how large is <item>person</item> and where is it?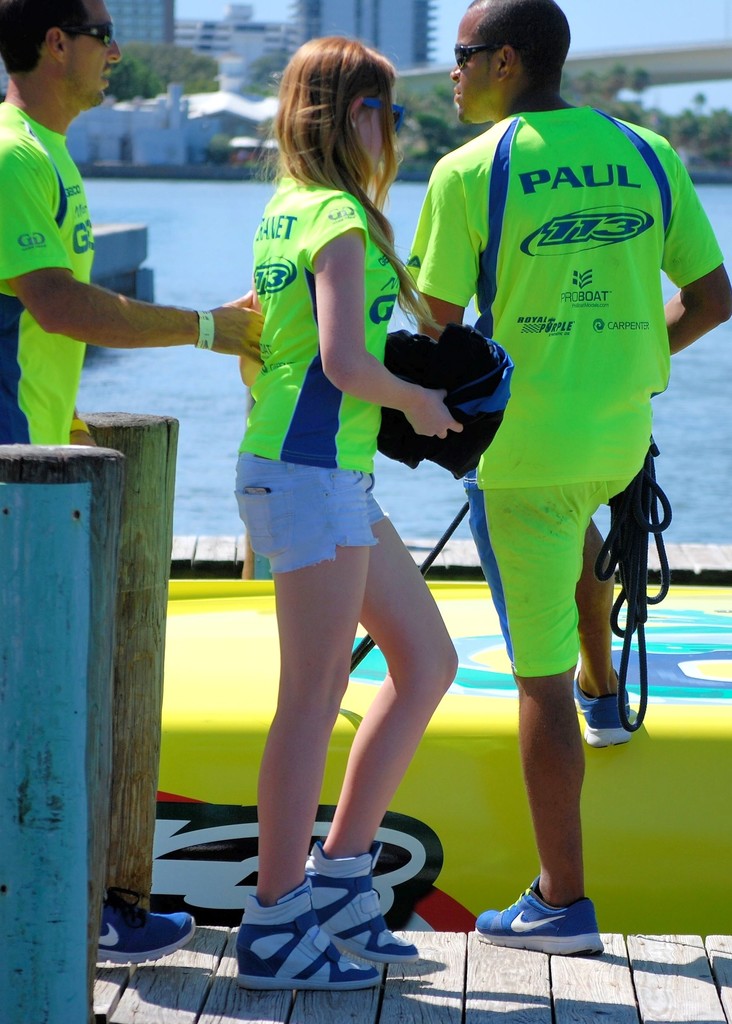
Bounding box: box(229, 40, 462, 995).
